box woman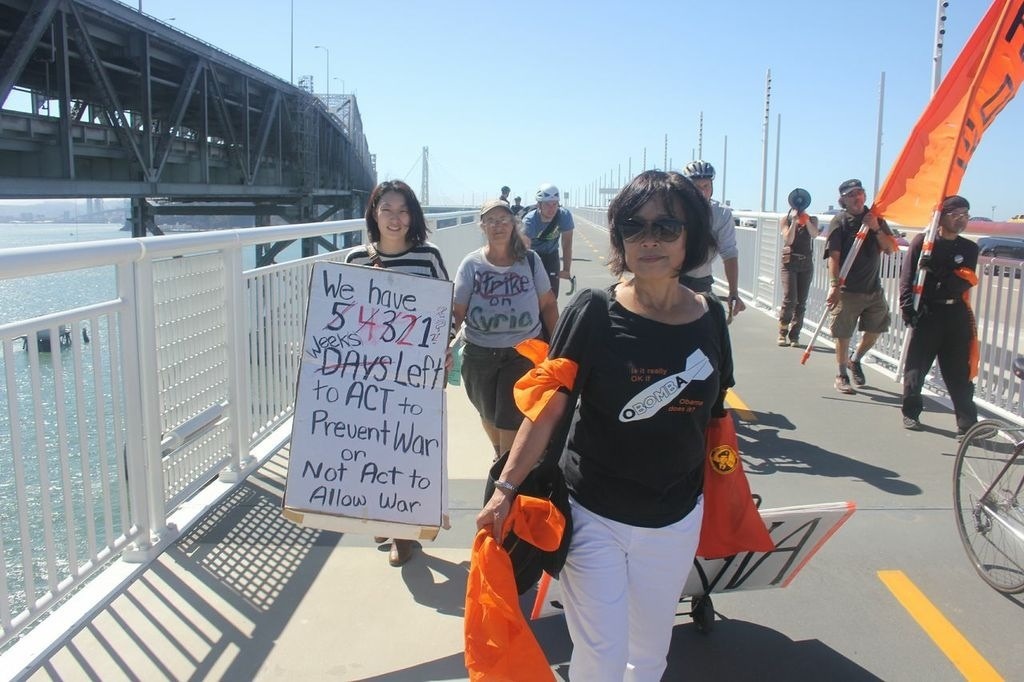
339,173,457,567
